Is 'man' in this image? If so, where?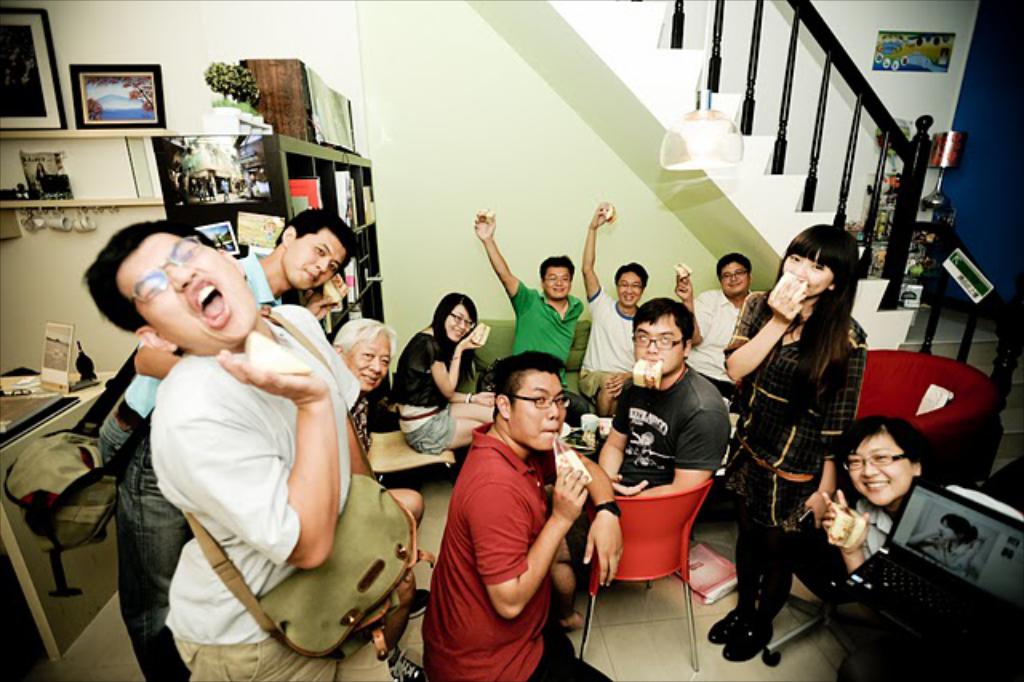
Yes, at [x1=576, y1=202, x2=650, y2=421].
